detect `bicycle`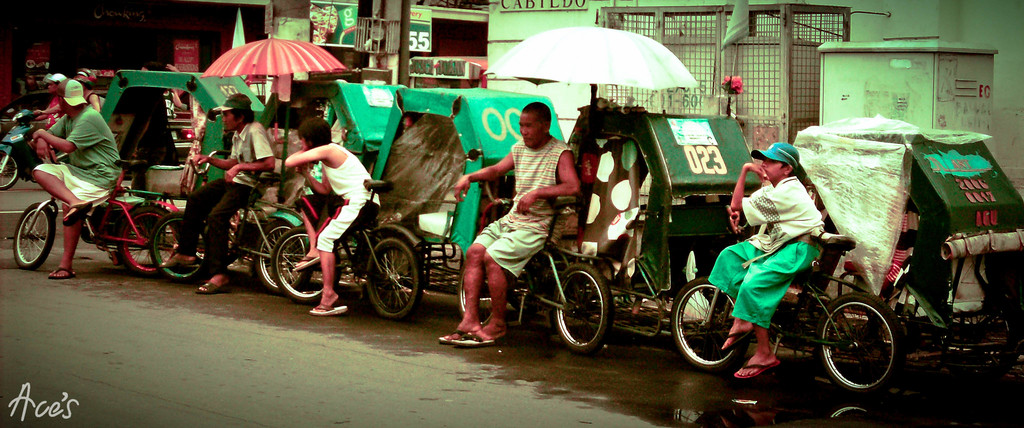
[16, 151, 179, 266]
